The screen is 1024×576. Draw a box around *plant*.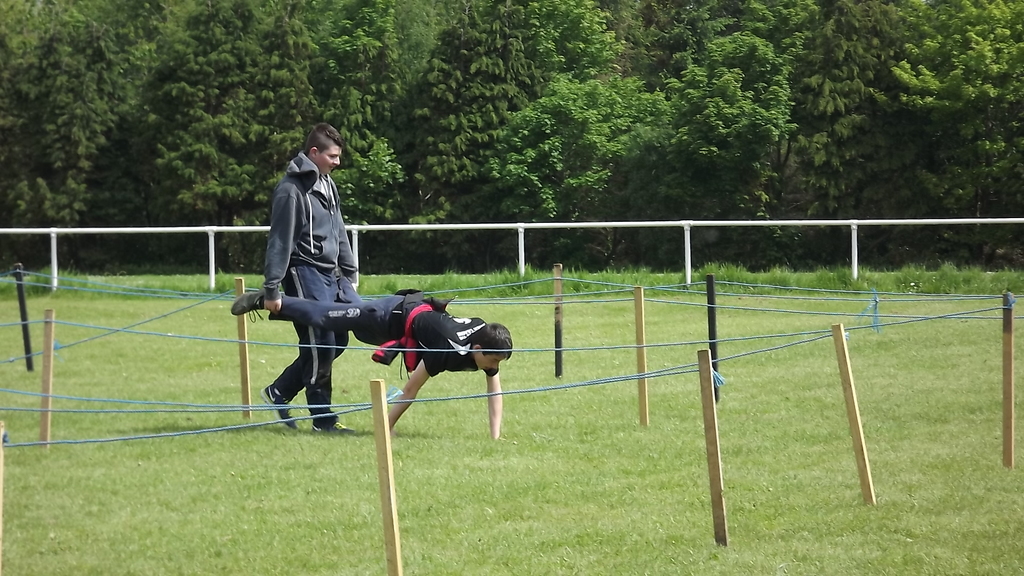
detection(0, 258, 1023, 575).
